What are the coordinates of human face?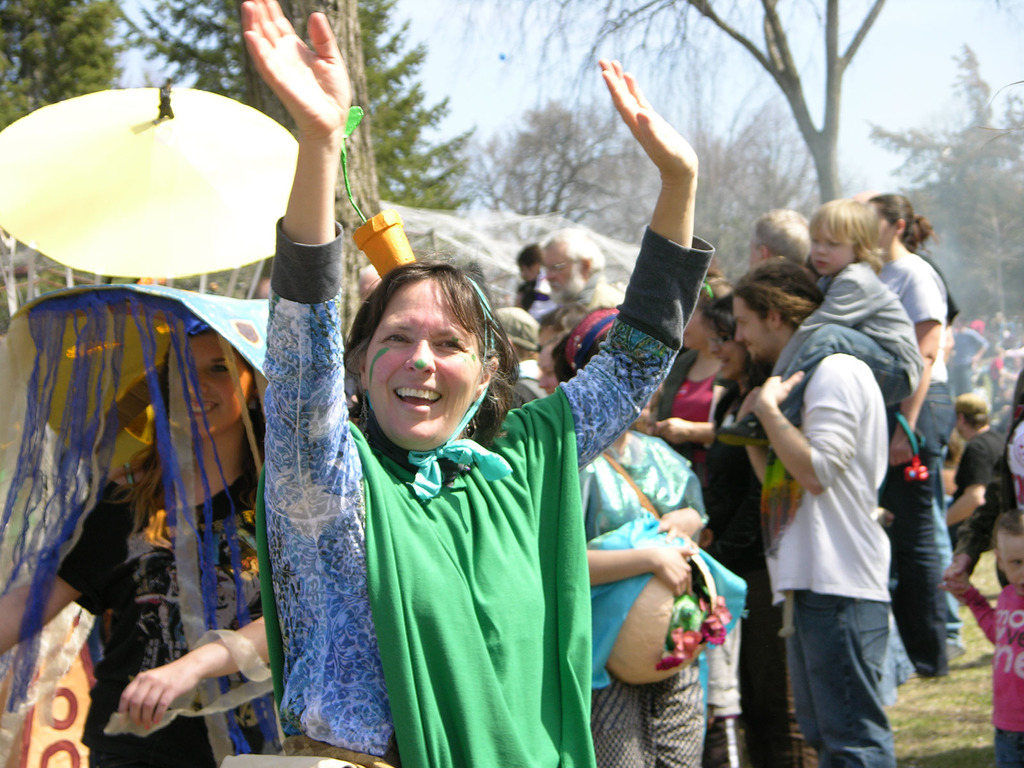
[705, 324, 742, 377].
